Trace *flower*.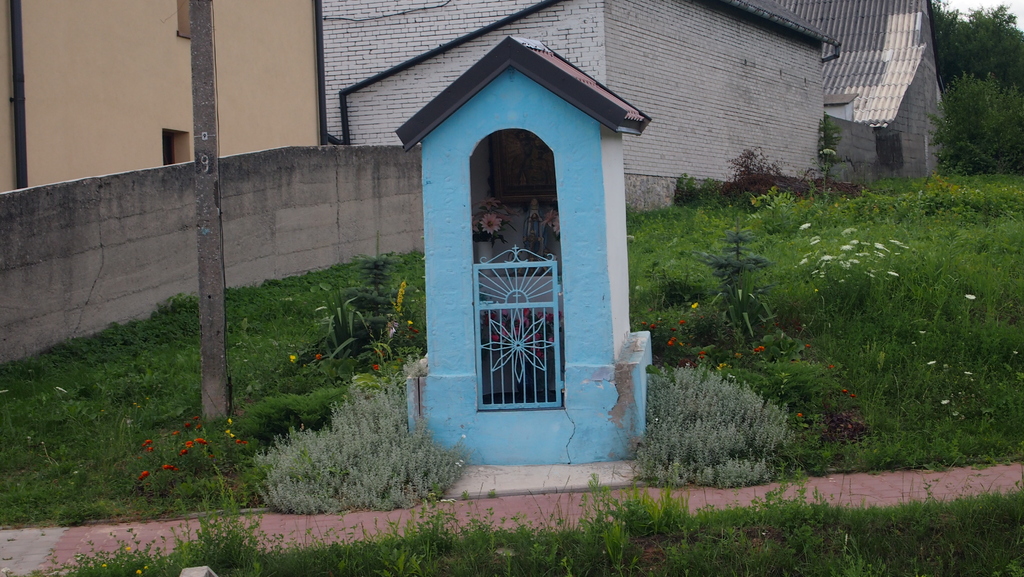
Traced to bbox=[228, 417, 232, 421].
